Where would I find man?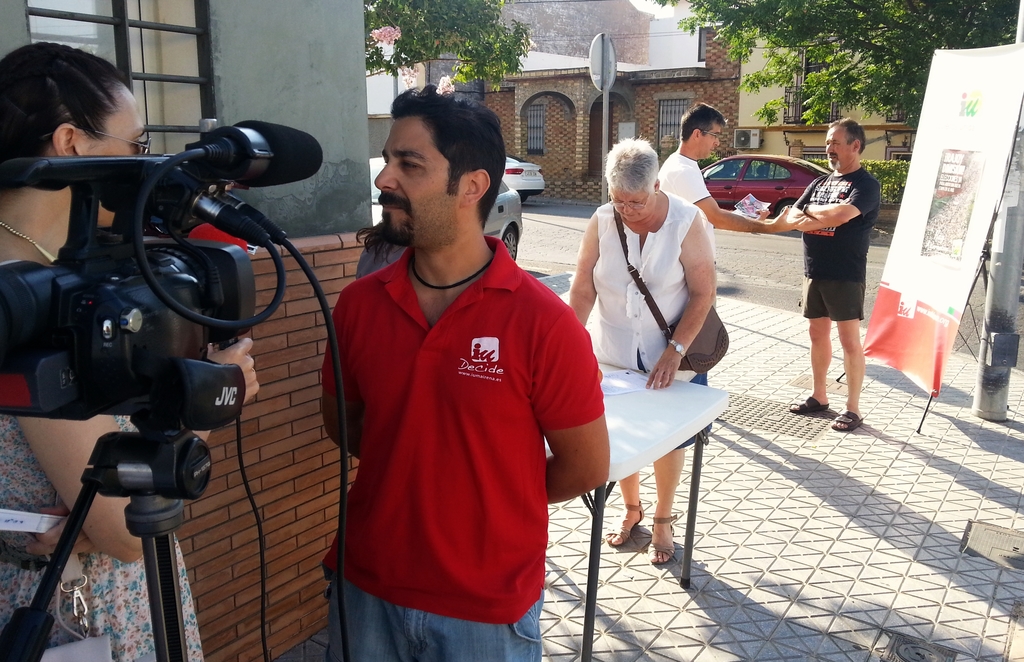
At box=[786, 115, 881, 432].
